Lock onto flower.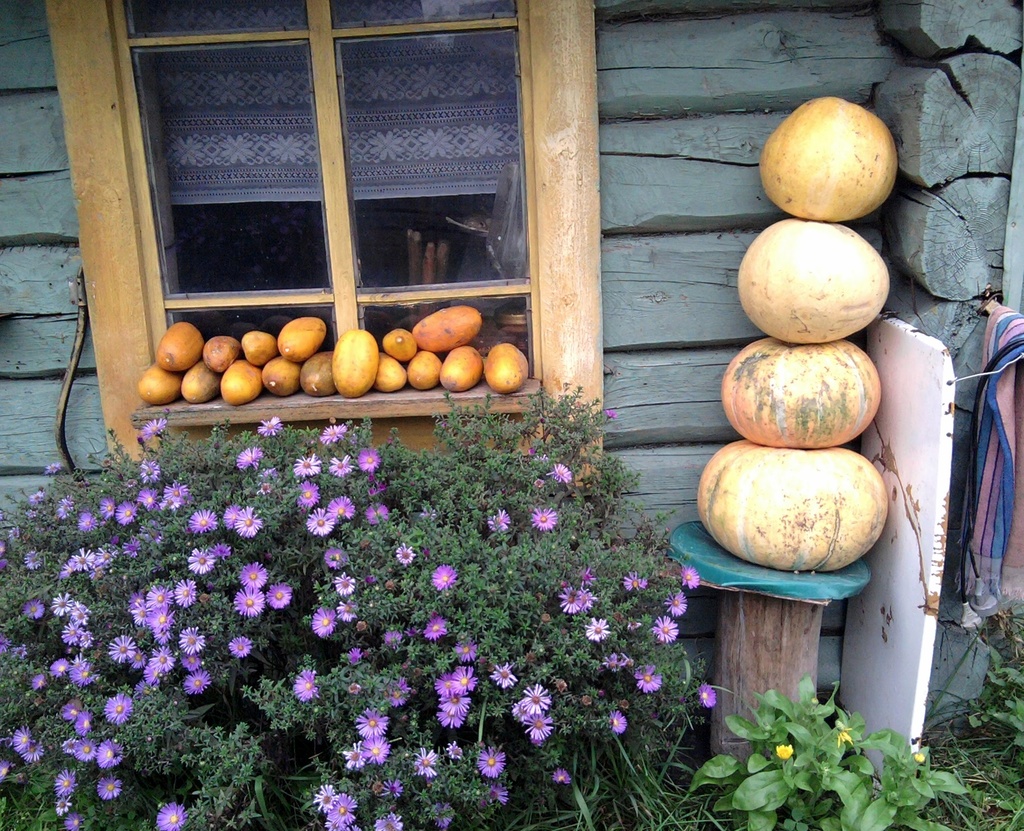
Locked: [left=104, top=694, right=135, bottom=724].
